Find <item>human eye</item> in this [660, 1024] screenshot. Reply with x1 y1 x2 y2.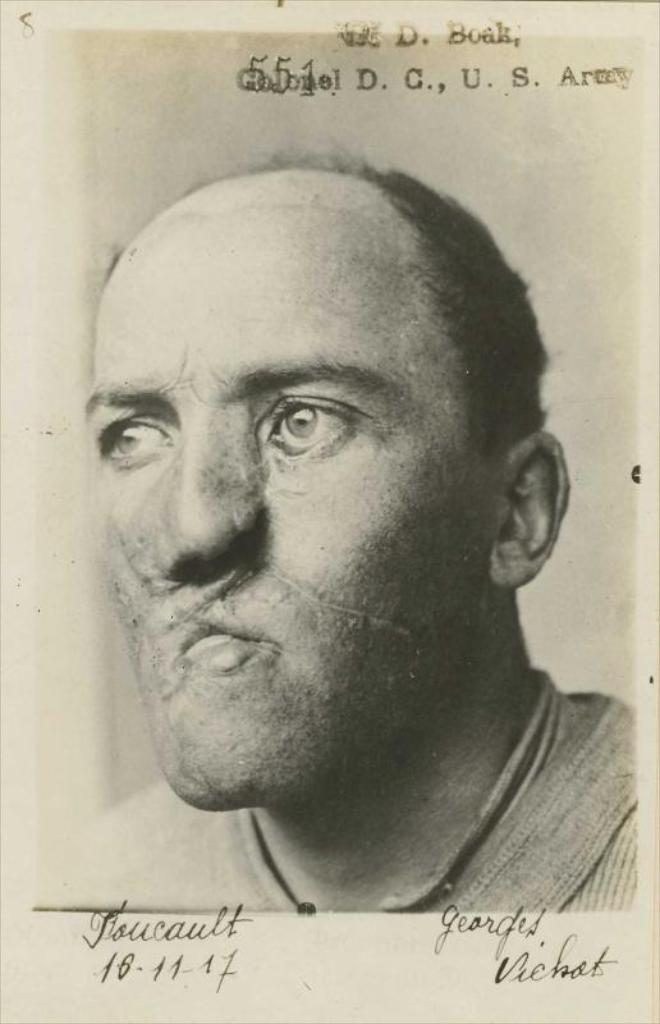
256 397 362 468.
